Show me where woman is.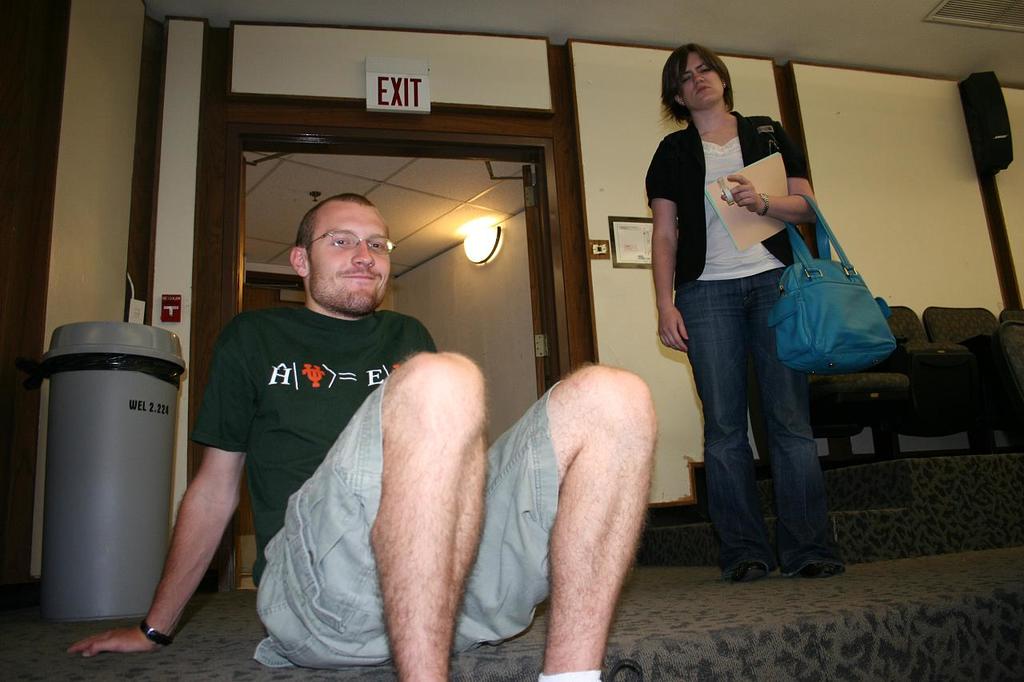
woman is at <region>646, 33, 859, 565</region>.
